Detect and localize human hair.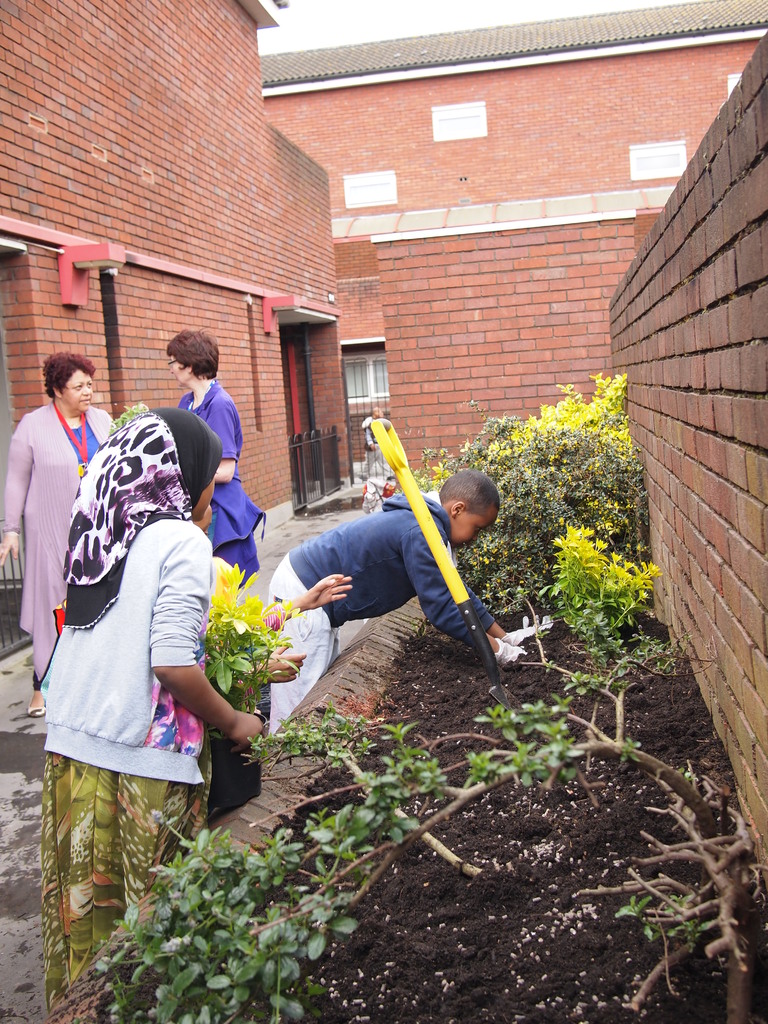
Localized at 43:349:99:401.
